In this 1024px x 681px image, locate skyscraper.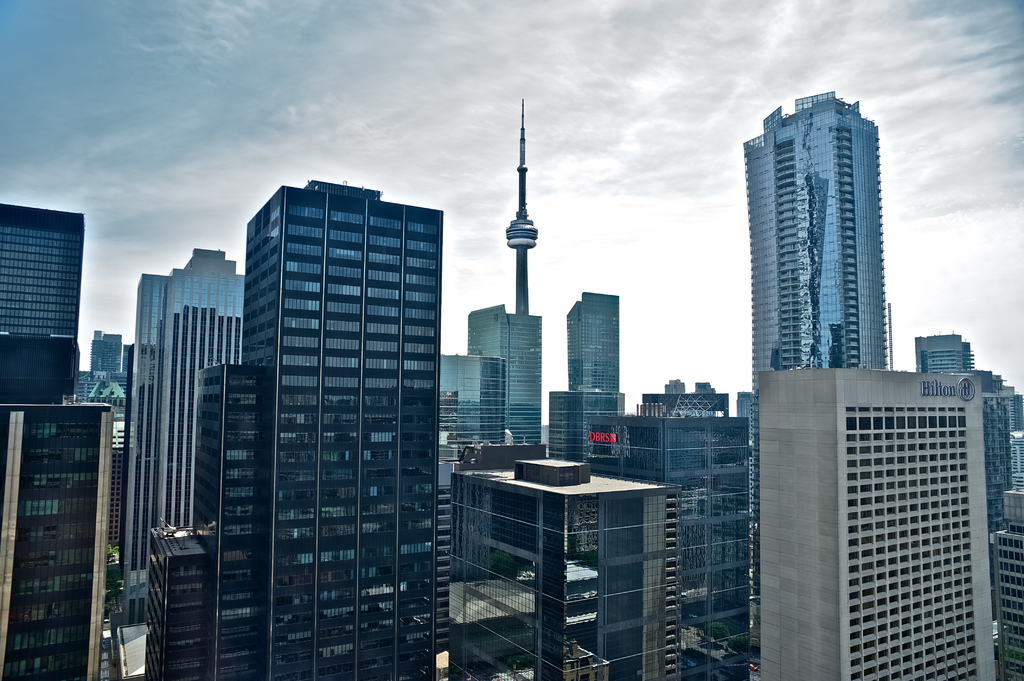
Bounding box: 136:355:247:680.
